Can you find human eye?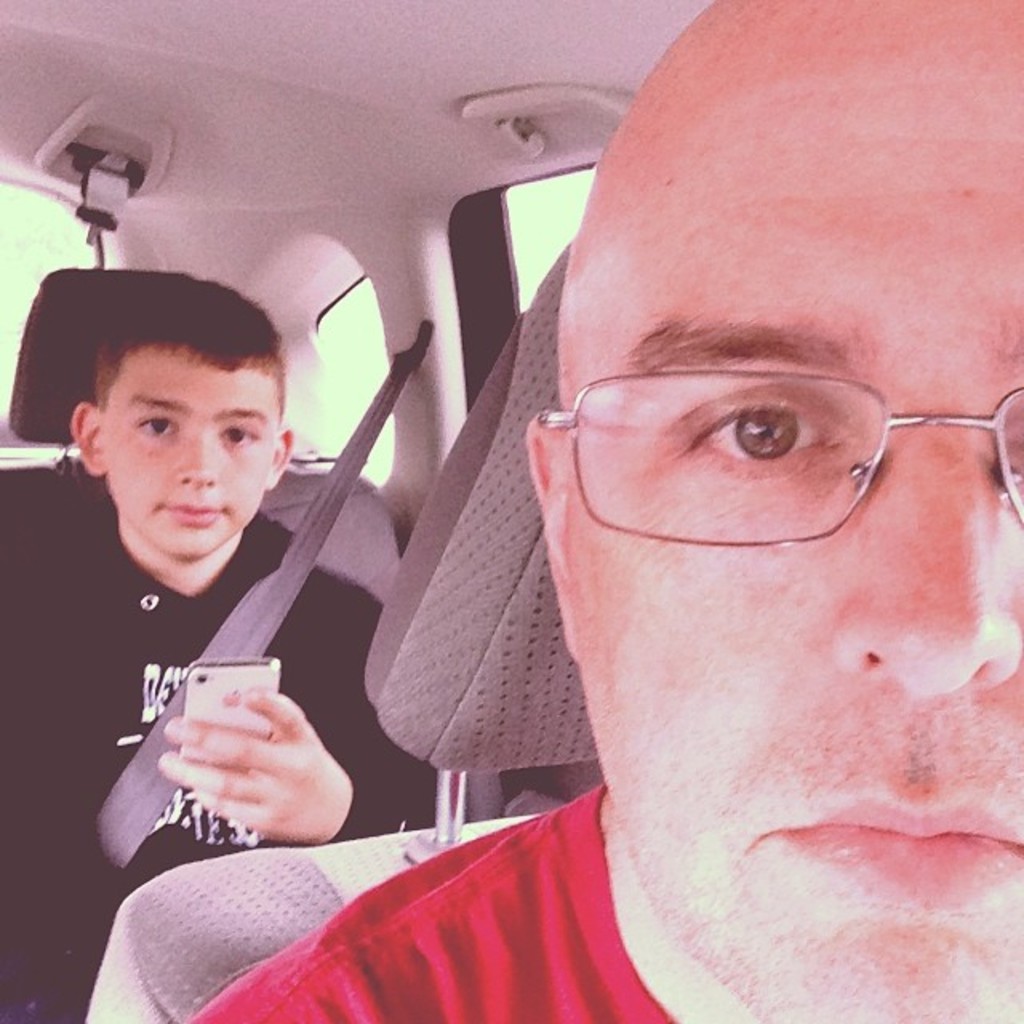
Yes, bounding box: bbox(218, 414, 262, 454).
